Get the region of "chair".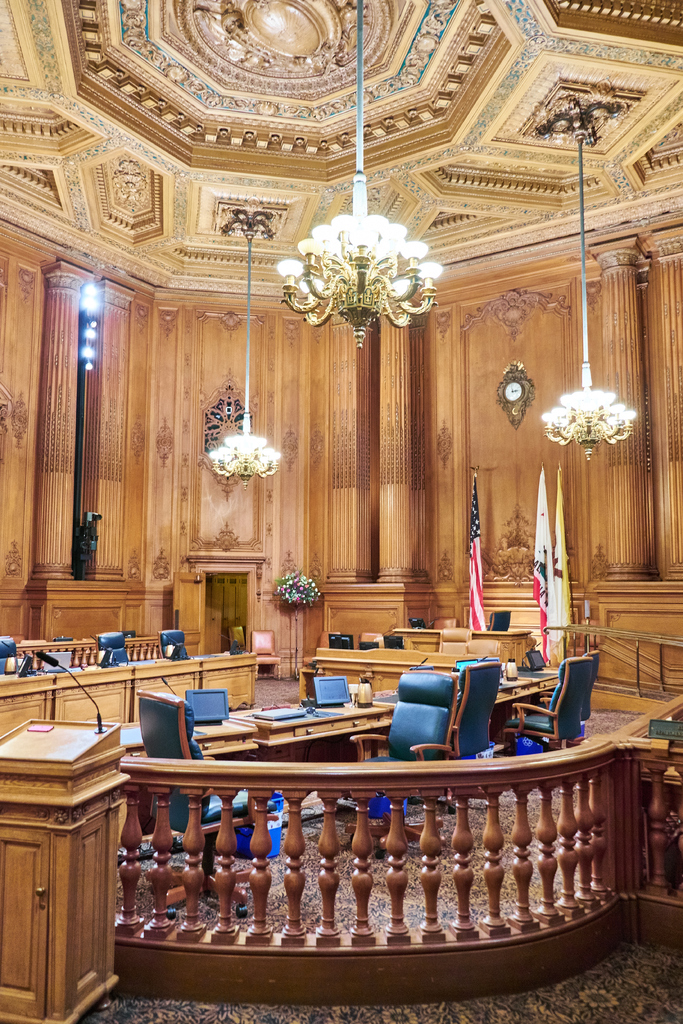
pyautogui.locateOnScreen(467, 637, 502, 659).
